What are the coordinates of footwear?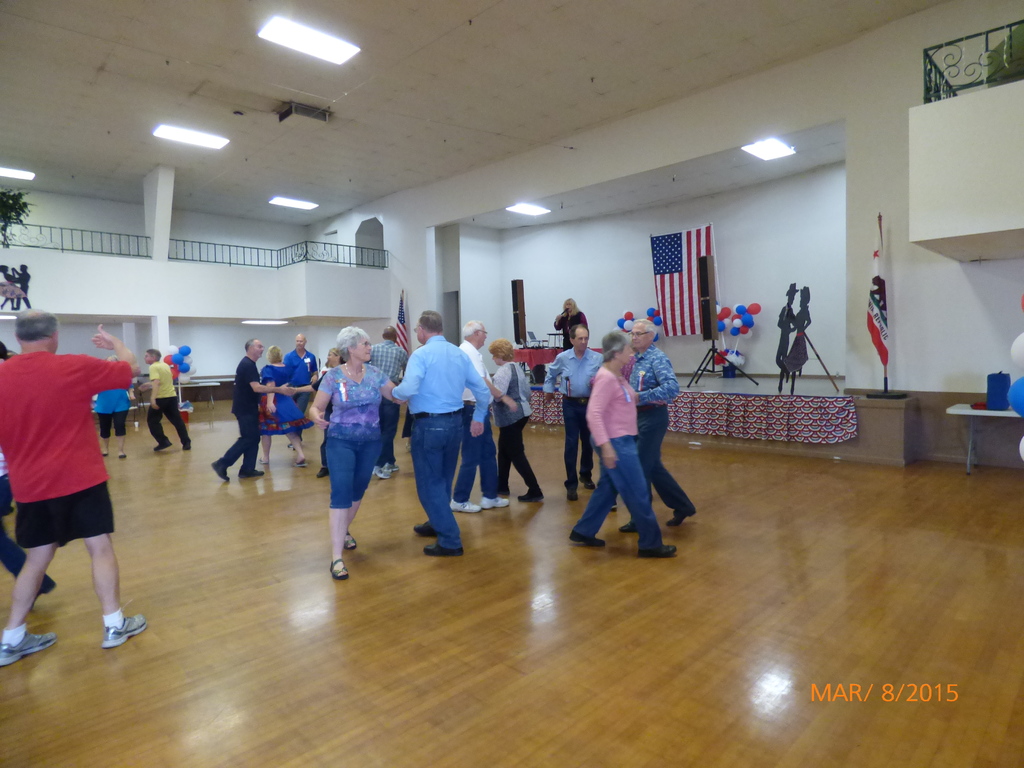
locate(242, 468, 267, 479).
